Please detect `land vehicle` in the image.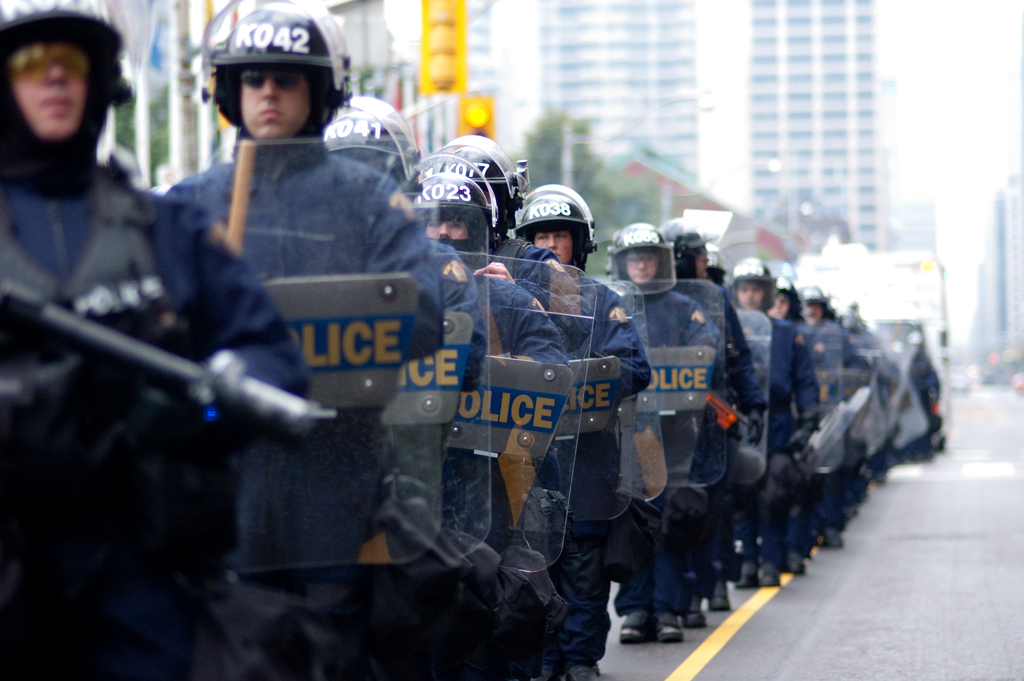
box=[794, 248, 950, 452].
